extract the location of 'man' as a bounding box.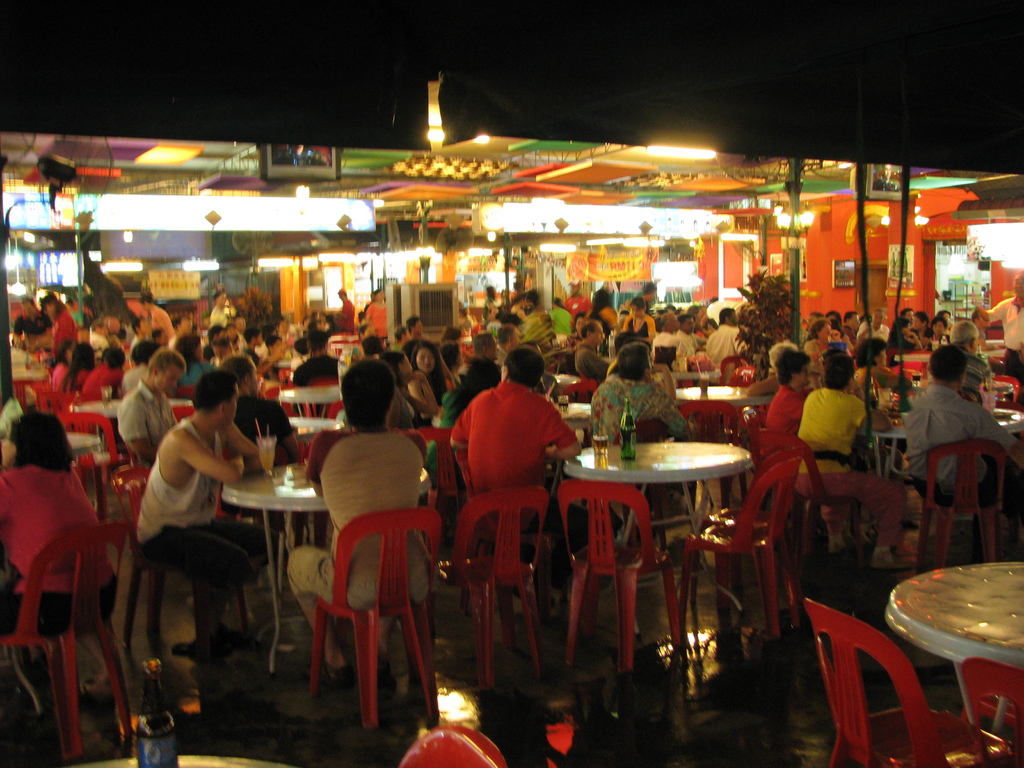
{"left": 337, "top": 289, "right": 360, "bottom": 332}.
